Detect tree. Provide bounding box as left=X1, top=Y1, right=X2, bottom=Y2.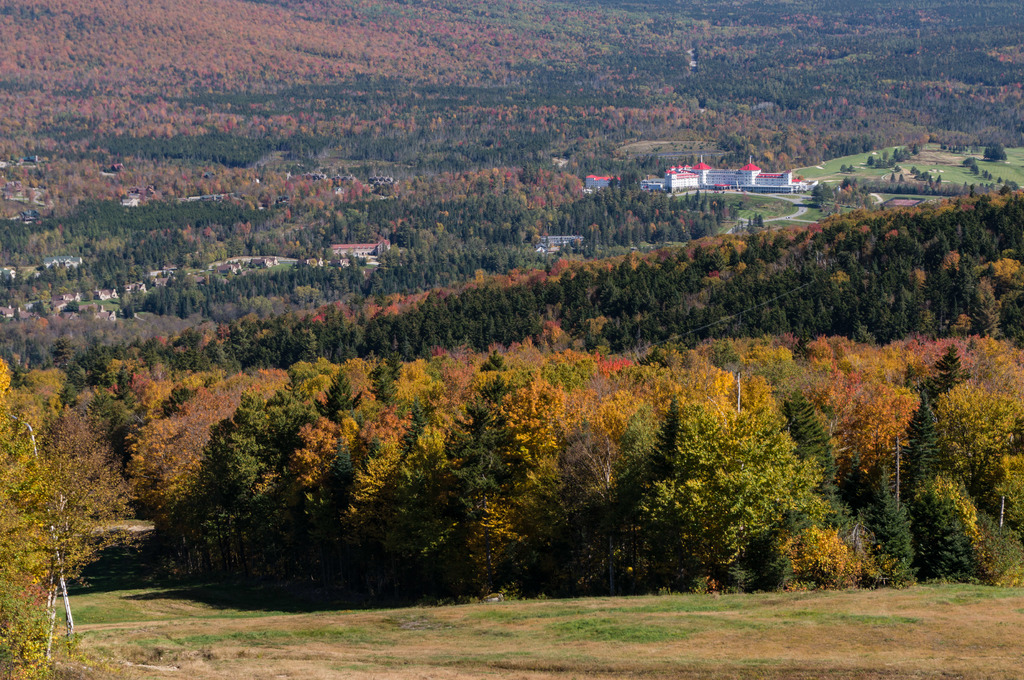
left=776, top=385, right=843, bottom=505.
